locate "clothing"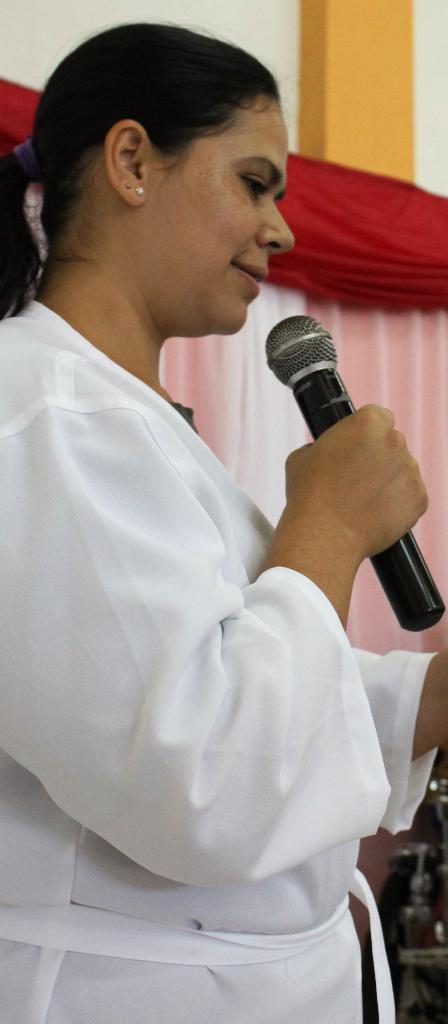
[0,304,446,1023]
